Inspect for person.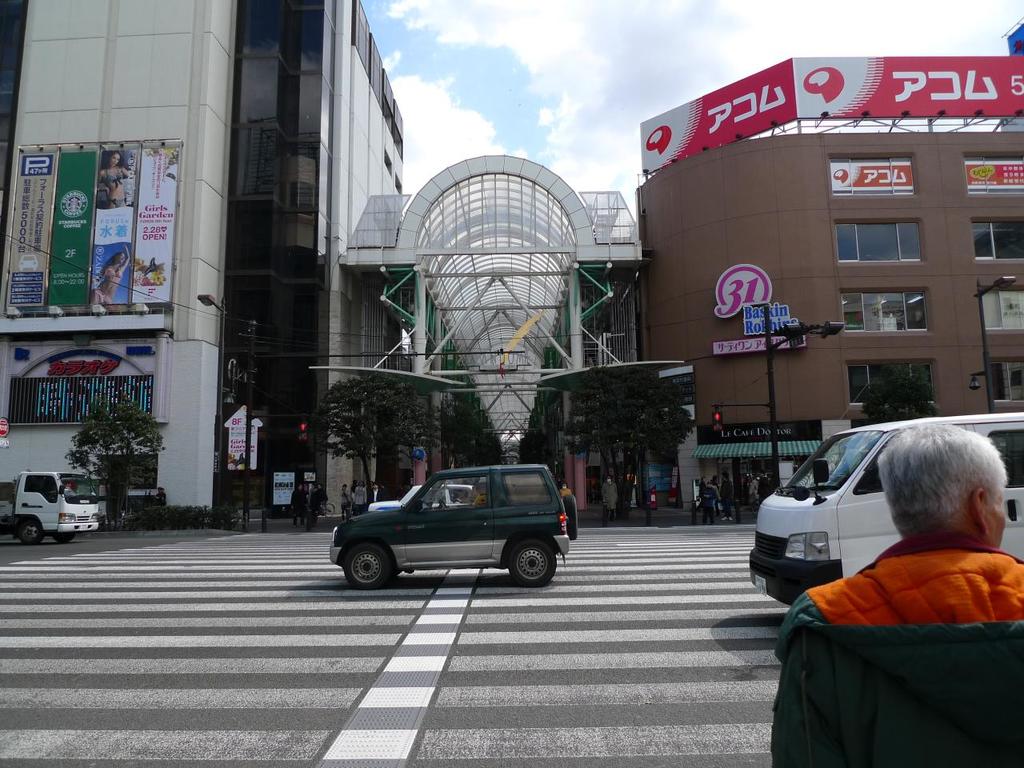
Inspection: box=[342, 480, 352, 526].
